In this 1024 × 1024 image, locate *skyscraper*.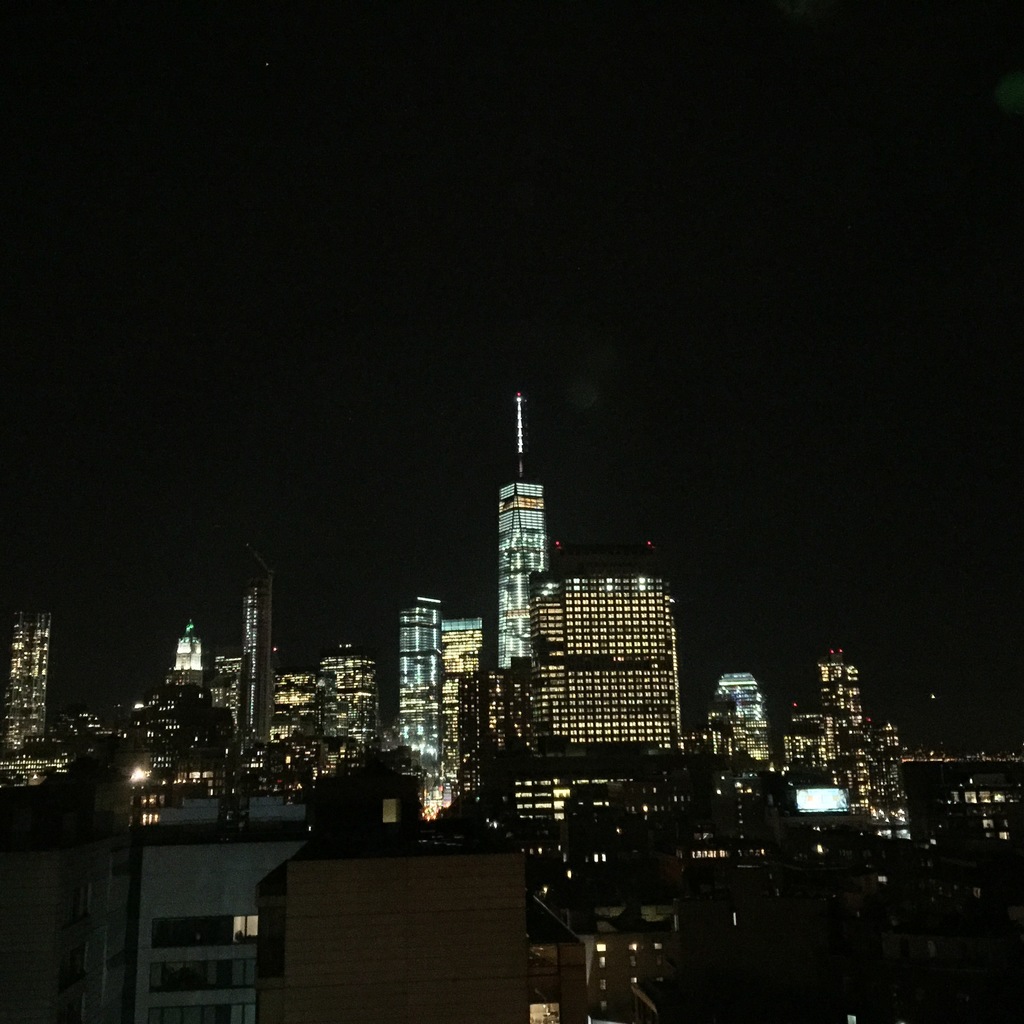
Bounding box: <region>498, 394, 552, 669</region>.
